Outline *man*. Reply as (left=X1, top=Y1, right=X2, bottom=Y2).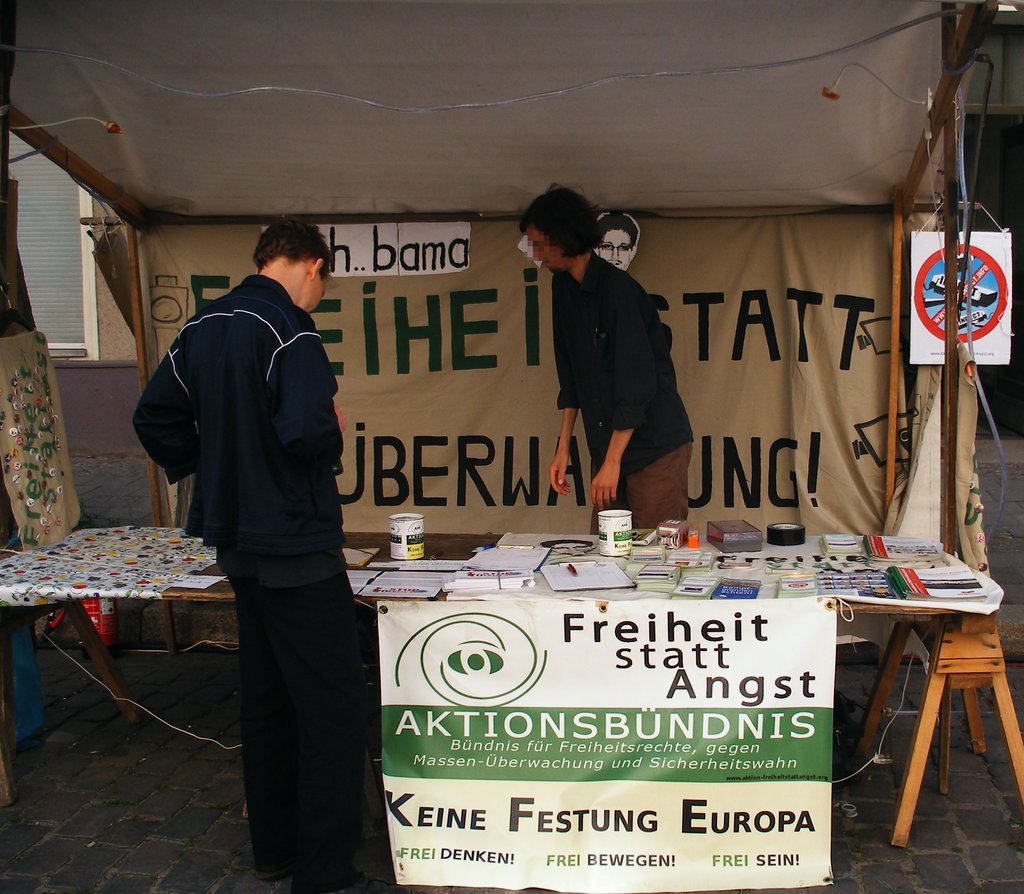
(left=139, top=183, right=376, bottom=868).
